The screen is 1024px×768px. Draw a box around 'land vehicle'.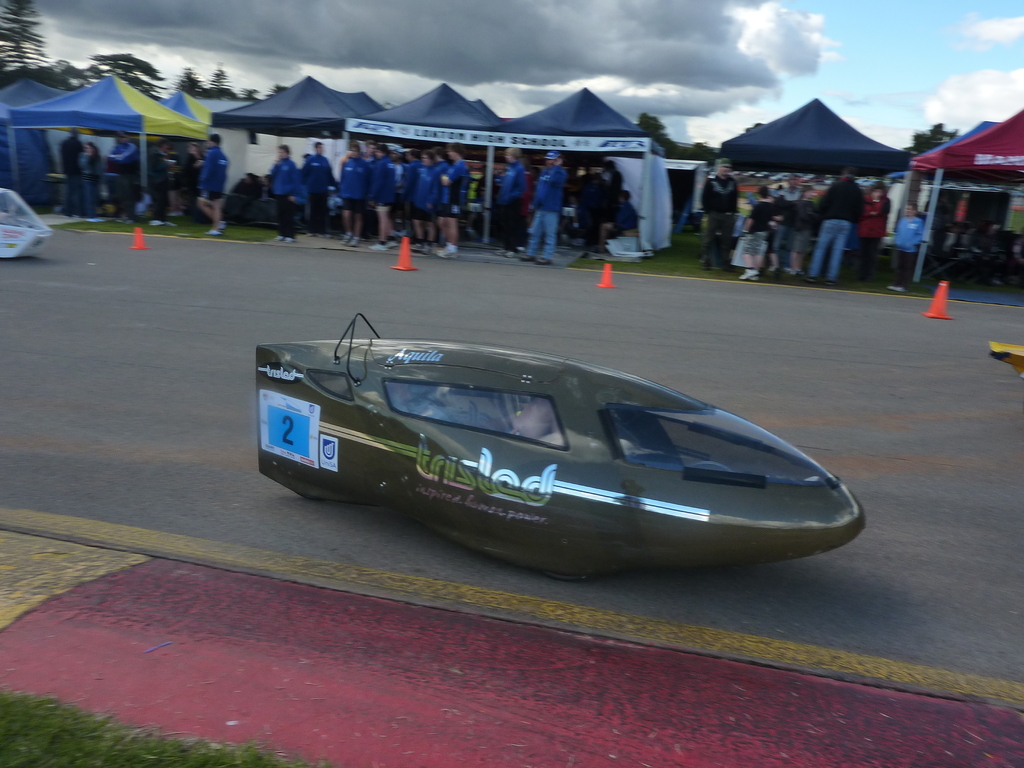
[0,184,58,264].
